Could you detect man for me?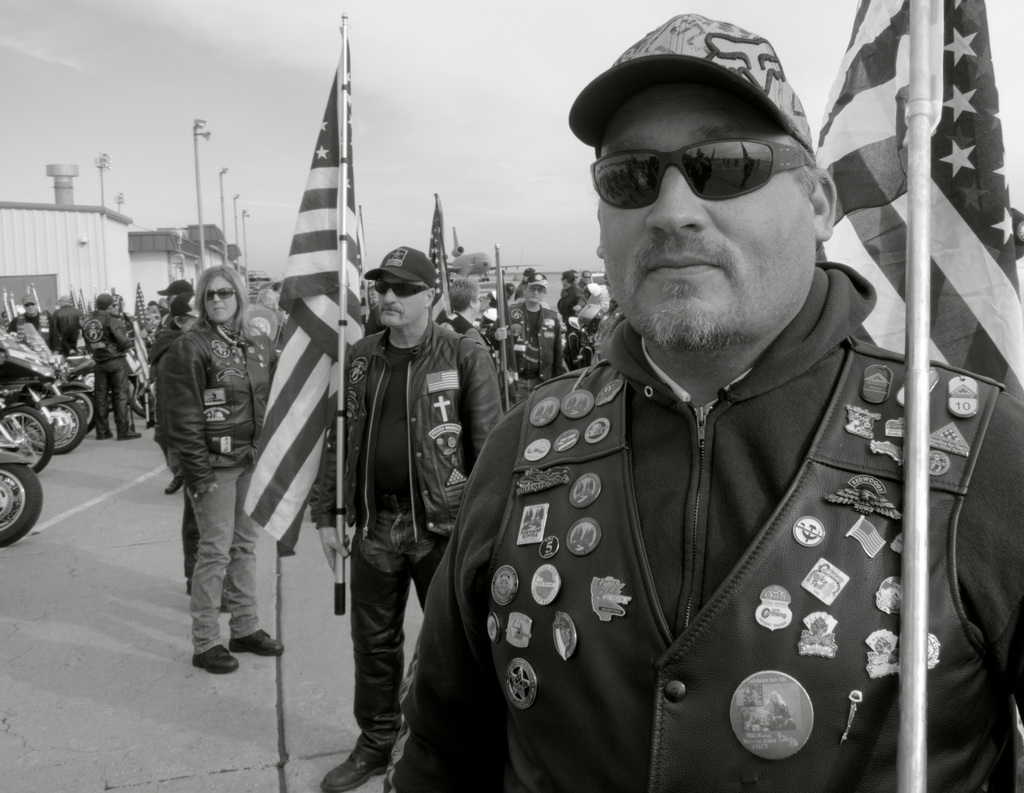
Detection result: 156:277:200:491.
